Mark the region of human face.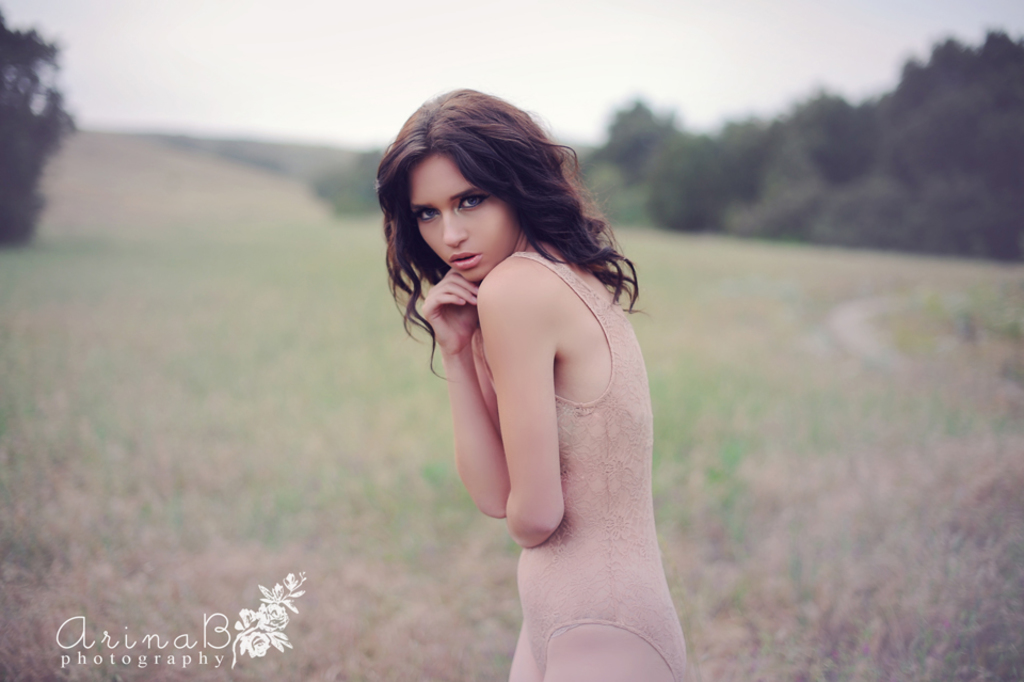
Region: Rect(402, 152, 524, 285).
